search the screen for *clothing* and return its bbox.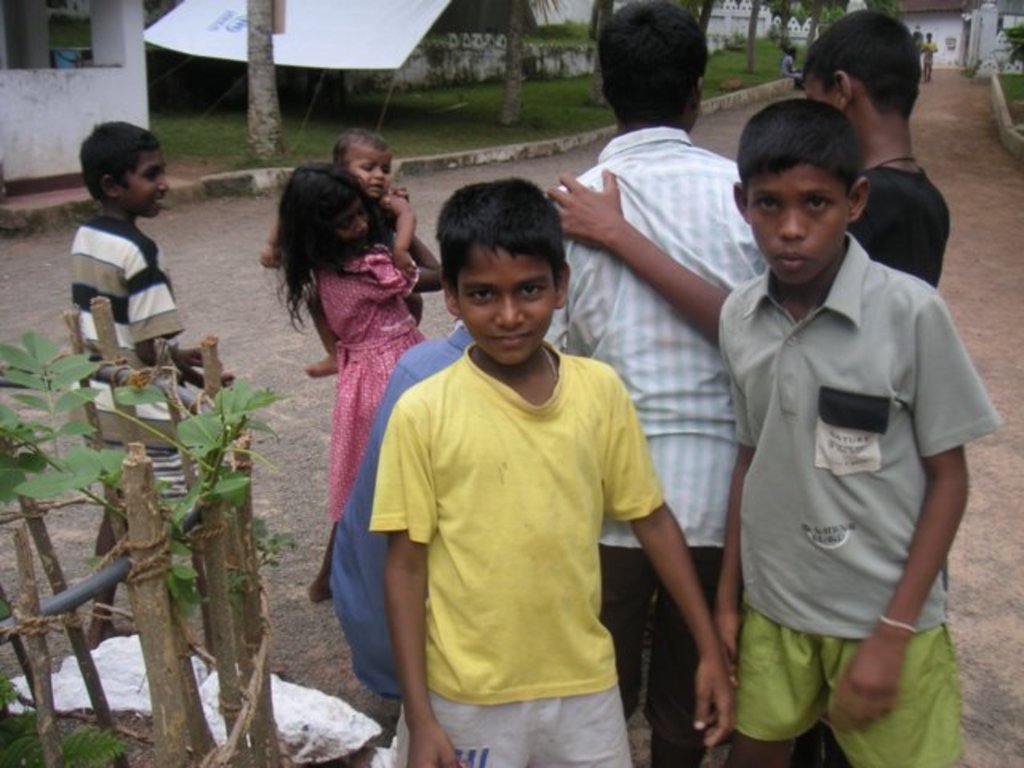
Found: box=[726, 230, 1003, 766].
